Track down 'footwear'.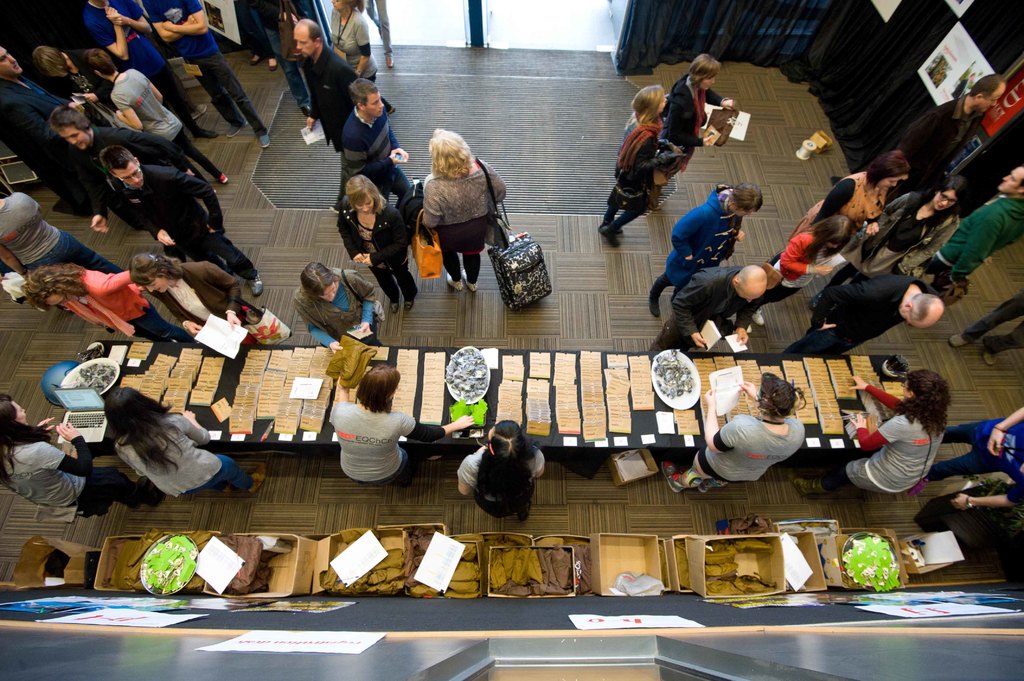
Tracked to <region>463, 280, 481, 293</region>.
